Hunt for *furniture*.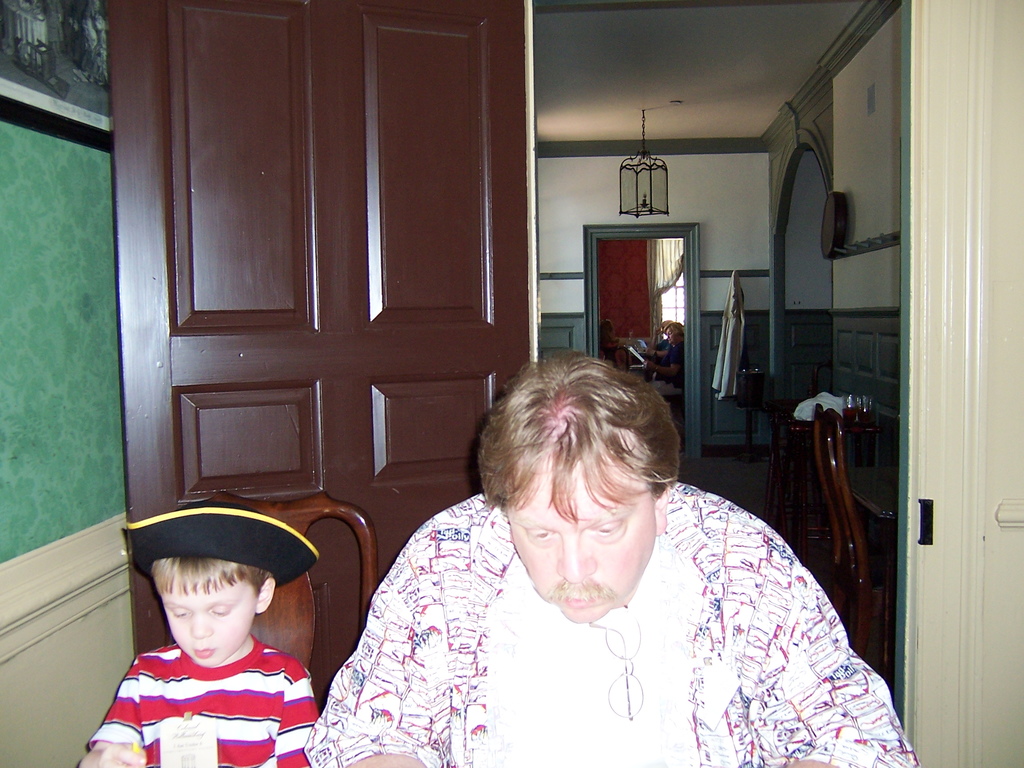
Hunted down at x1=847 y1=463 x2=900 y2=673.
